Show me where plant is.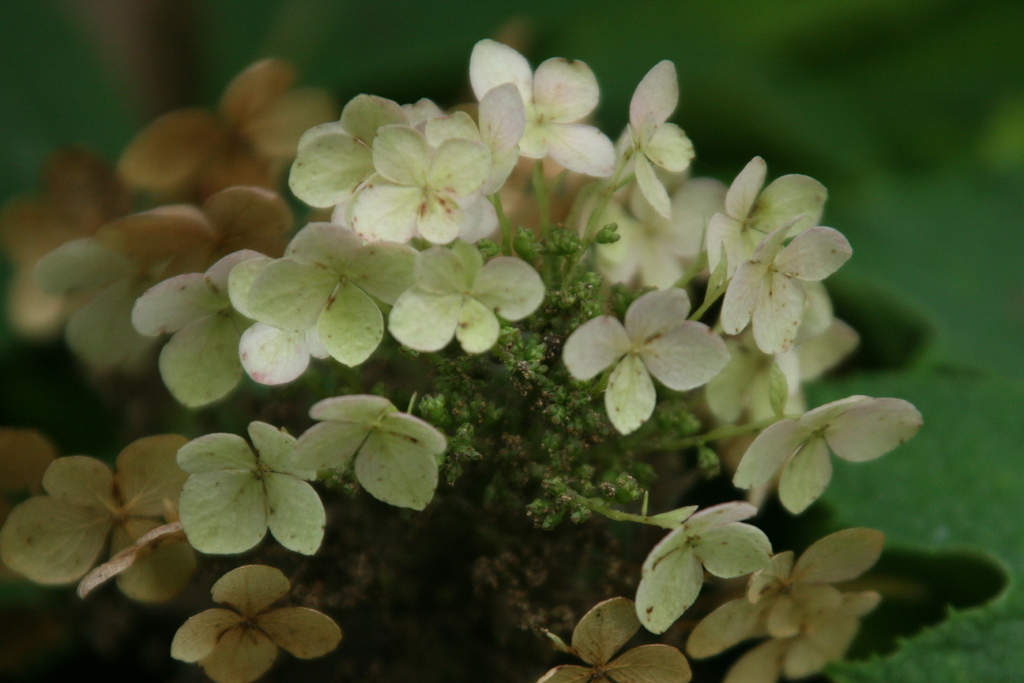
plant is at {"x1": 0, "y1": 42, "x2": 924, "y2": 682}.
